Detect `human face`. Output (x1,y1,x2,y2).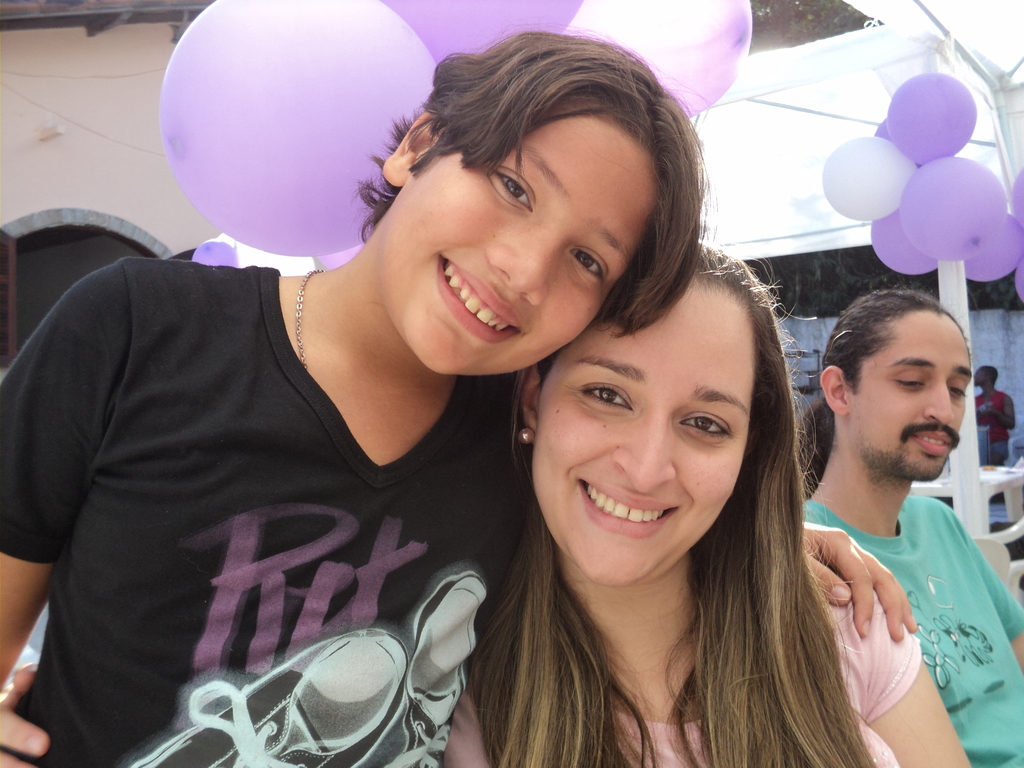
(849,311,968,477).
